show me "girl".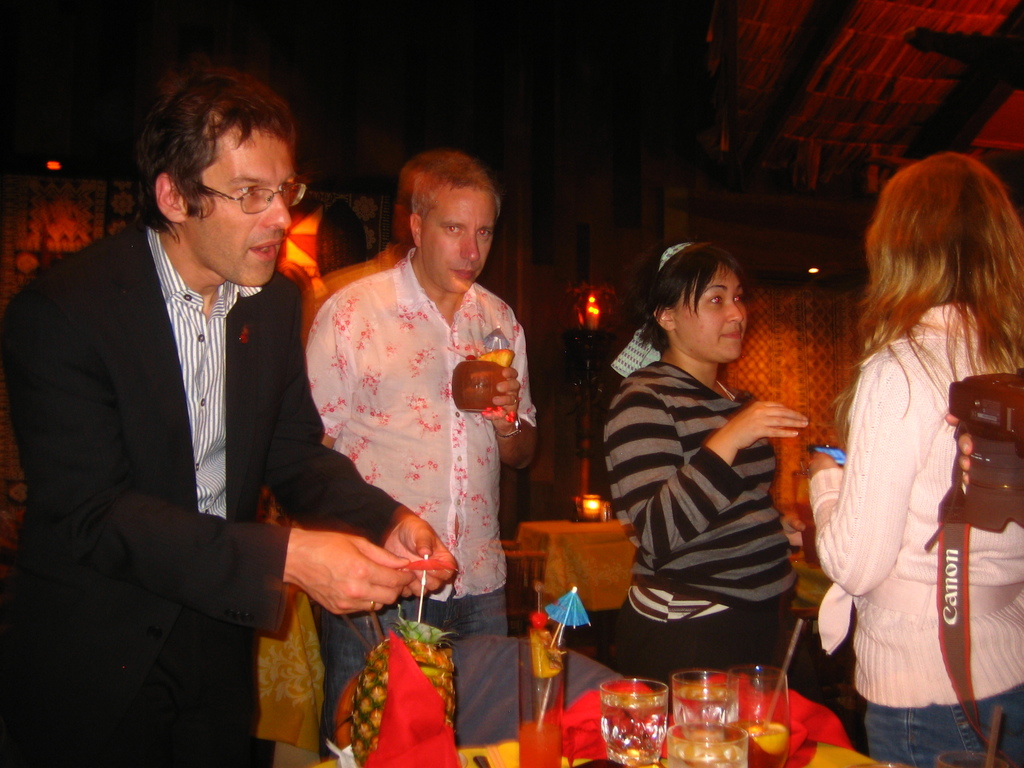
"girl" is here: [left=801, top=152, right=1023, bottom=767].
